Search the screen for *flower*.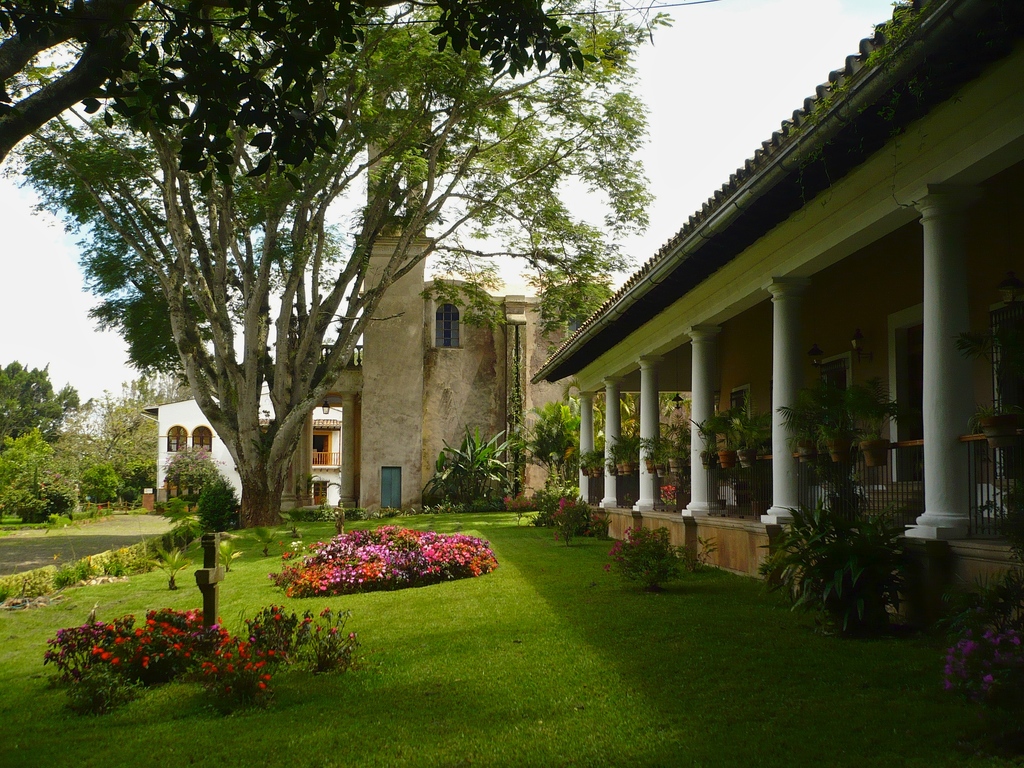
Found at 274, 606, 280, 611.
